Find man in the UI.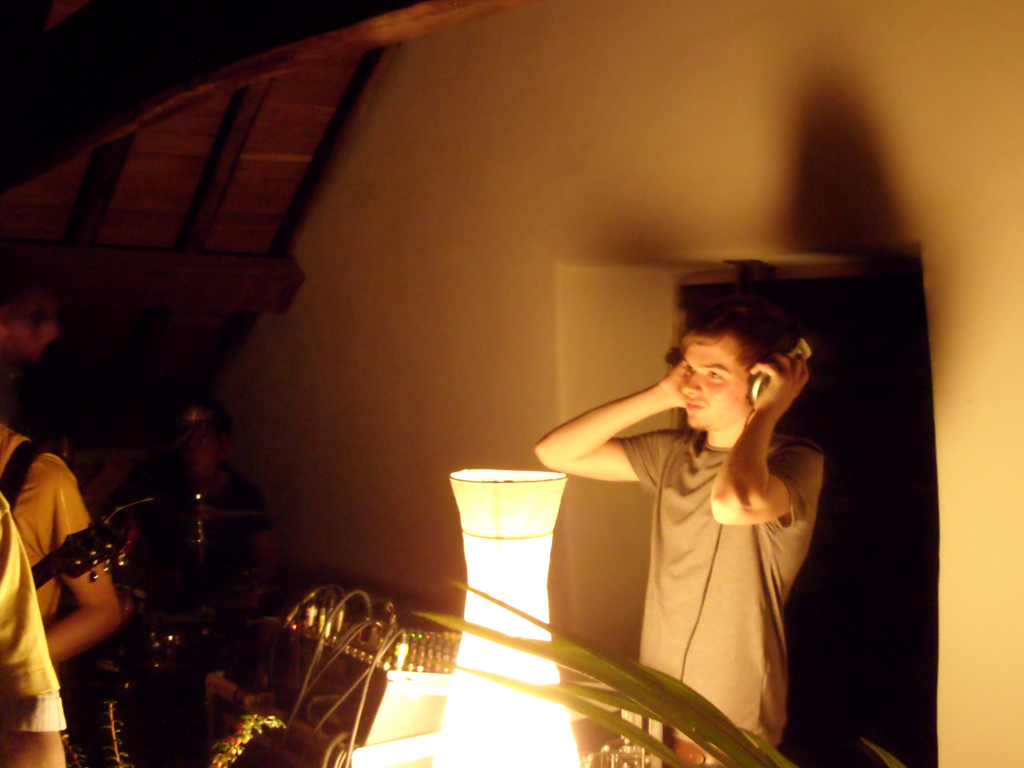
UI element at x1=170, y1=387, x2=271, y2=607.
